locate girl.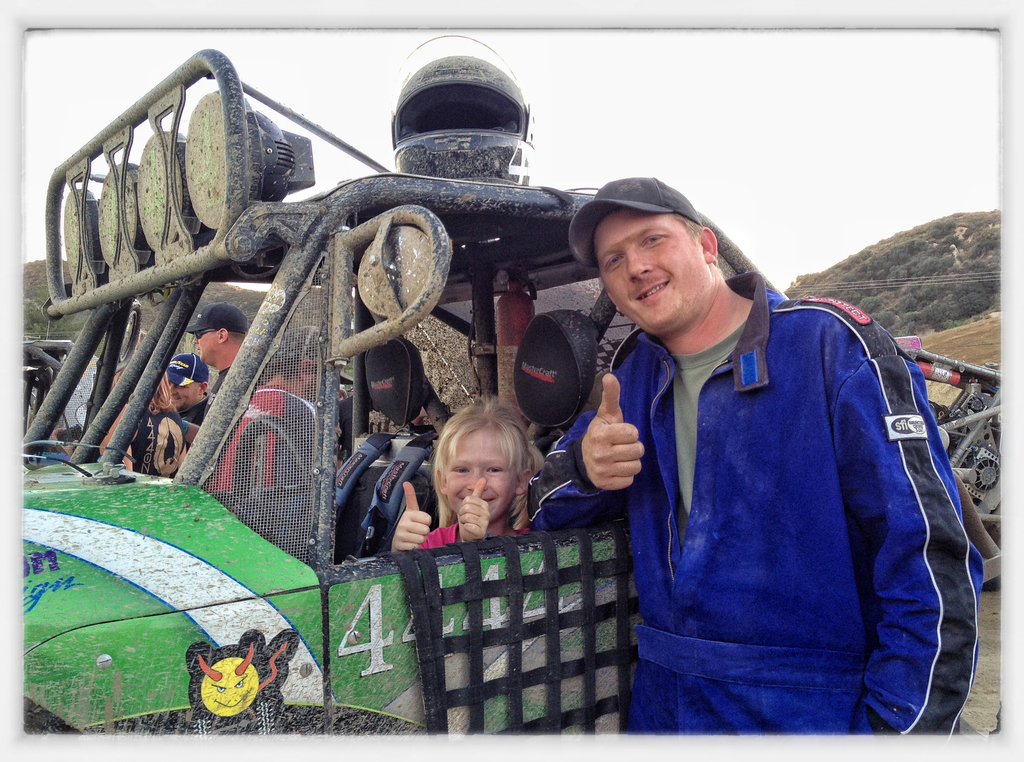
Bounding box: [388, 395, 547, 556].
